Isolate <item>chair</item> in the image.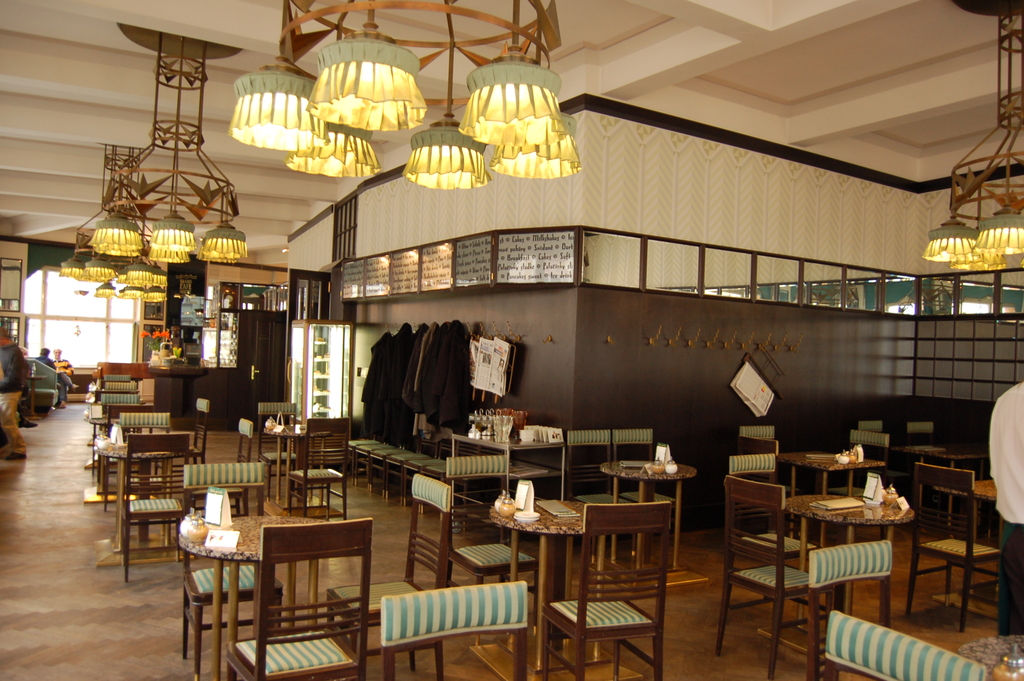
Isolated region: region(609, 426, 668, 545).
